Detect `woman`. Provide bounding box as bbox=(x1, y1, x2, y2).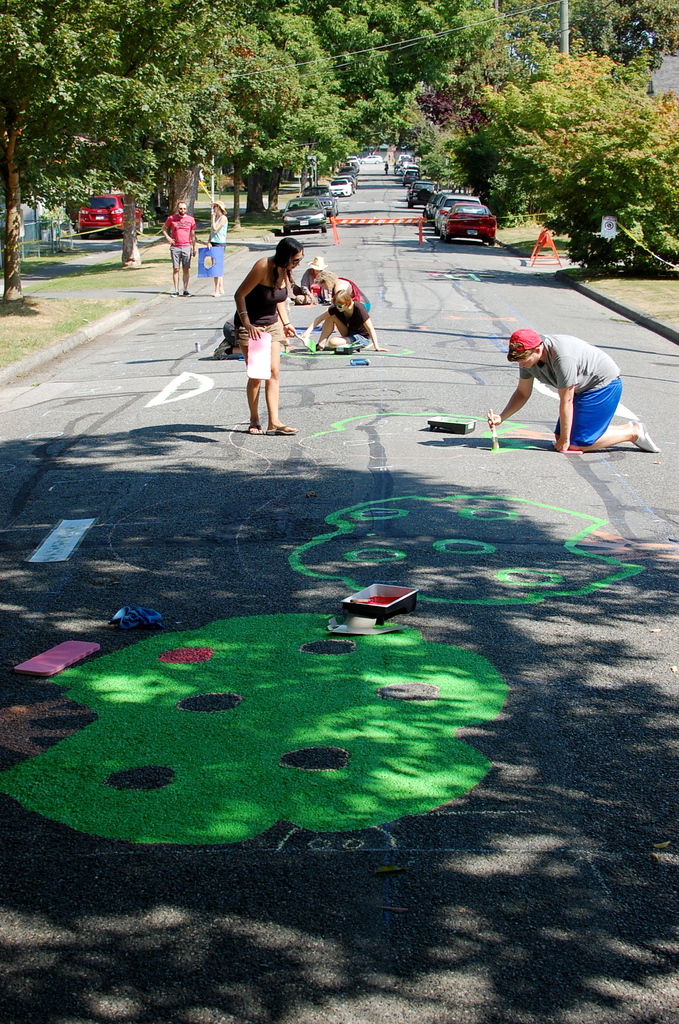
bbox=(294, 255, 331, 300).
